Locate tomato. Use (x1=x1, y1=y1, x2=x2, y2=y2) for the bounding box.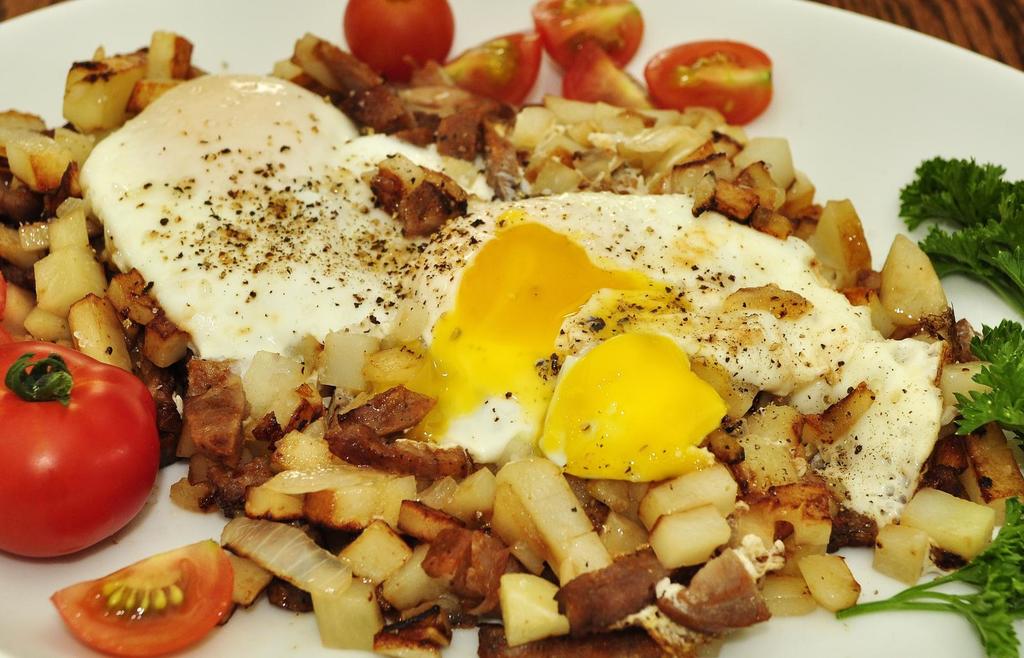
(x1=535, y1=0, x2=649, y2=63).
